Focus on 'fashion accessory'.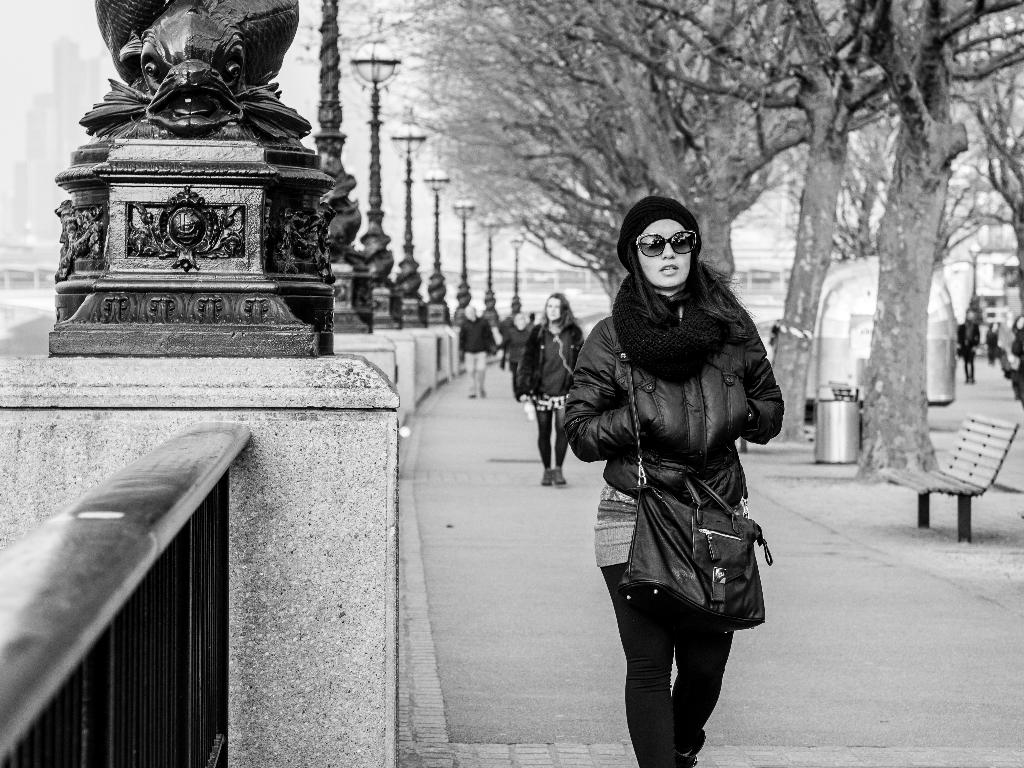
Focused at bbox=[618, 195, 703, 272].
